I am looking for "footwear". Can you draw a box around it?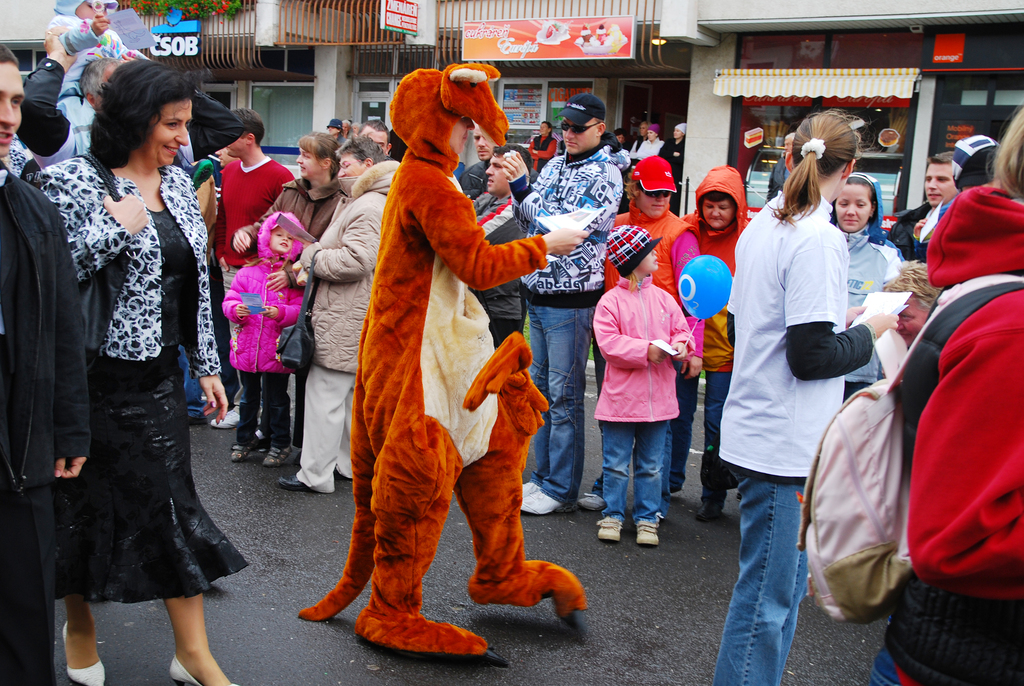
Sure, the bounding box is [282, 477, 310, 491].
